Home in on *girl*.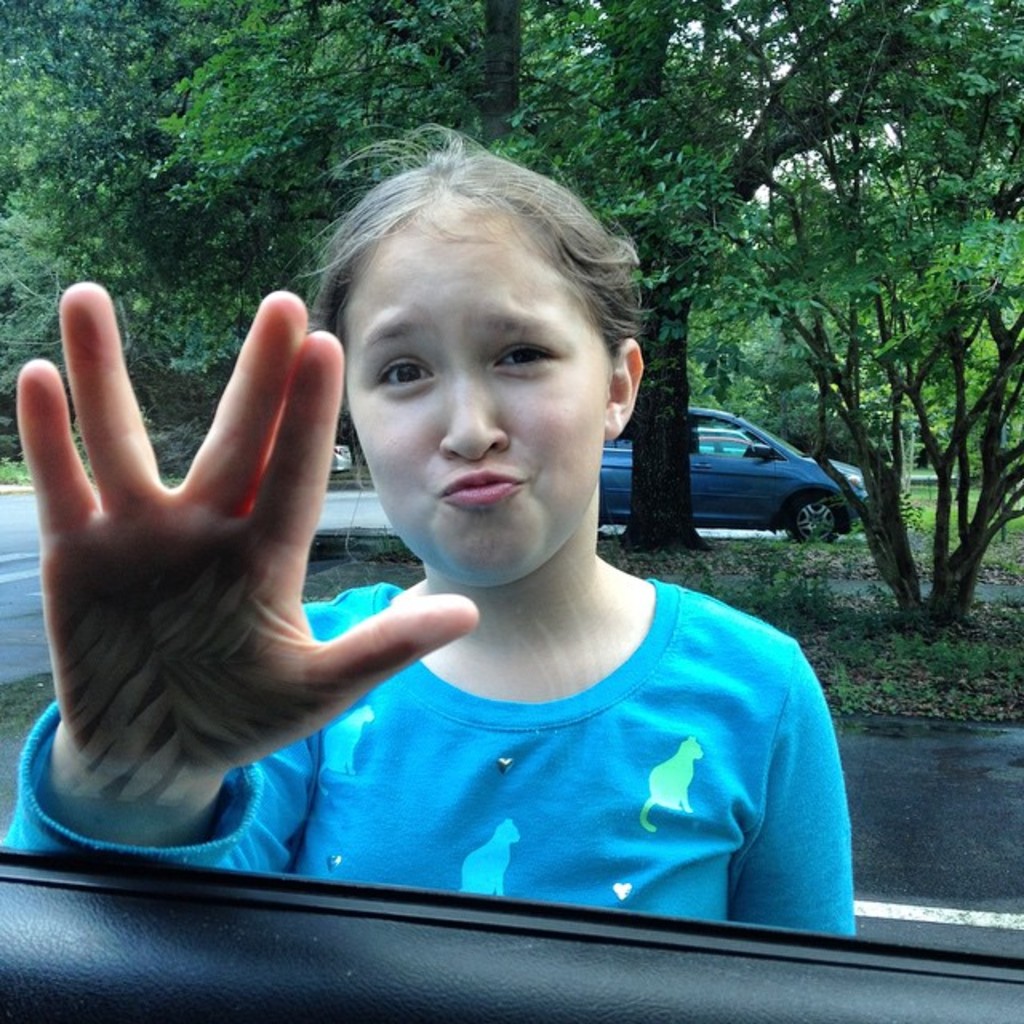
Homed in at 0,122,867,947.
